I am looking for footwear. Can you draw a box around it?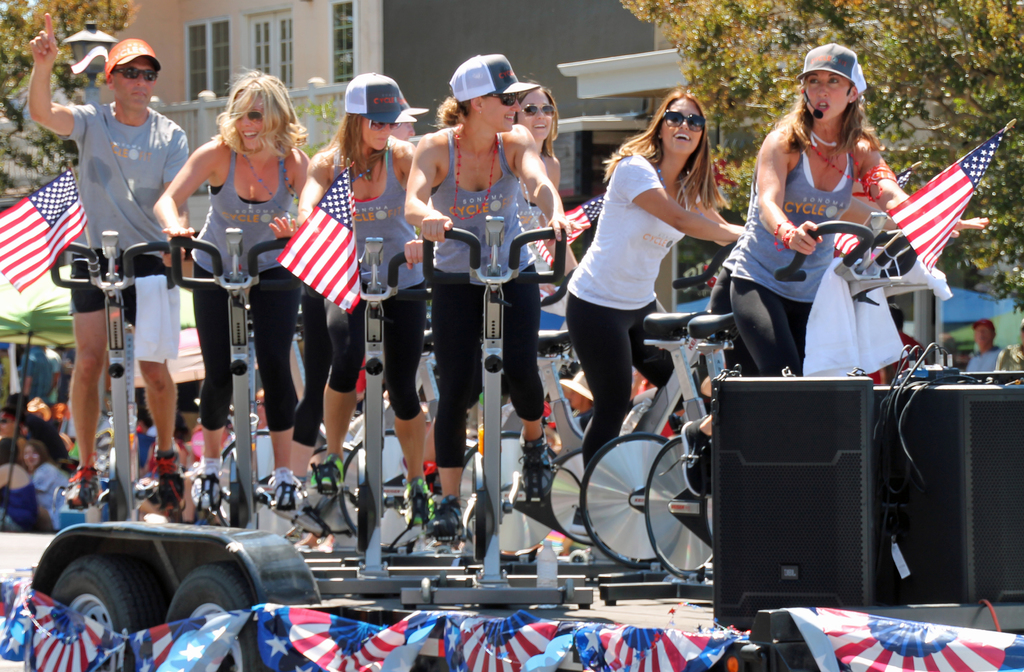
Sure, the bounding box is (left=676, top=411, right=714, bottom=503).
